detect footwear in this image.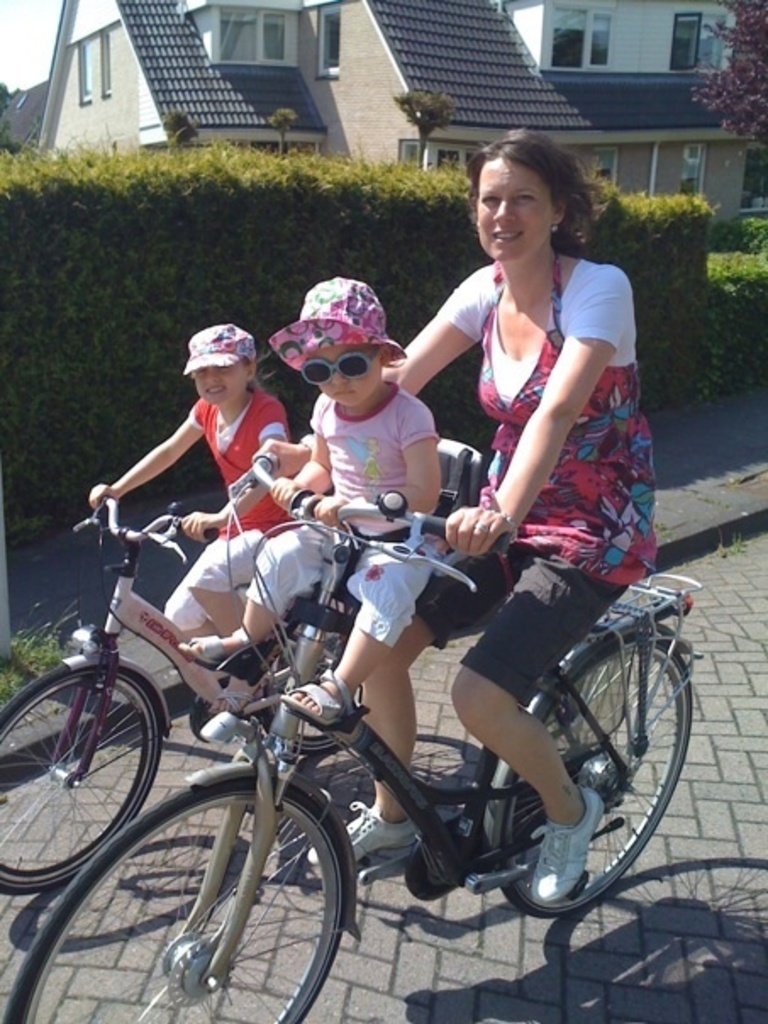
Detection: x1=303, y1=804, x2=420, y2=878.
